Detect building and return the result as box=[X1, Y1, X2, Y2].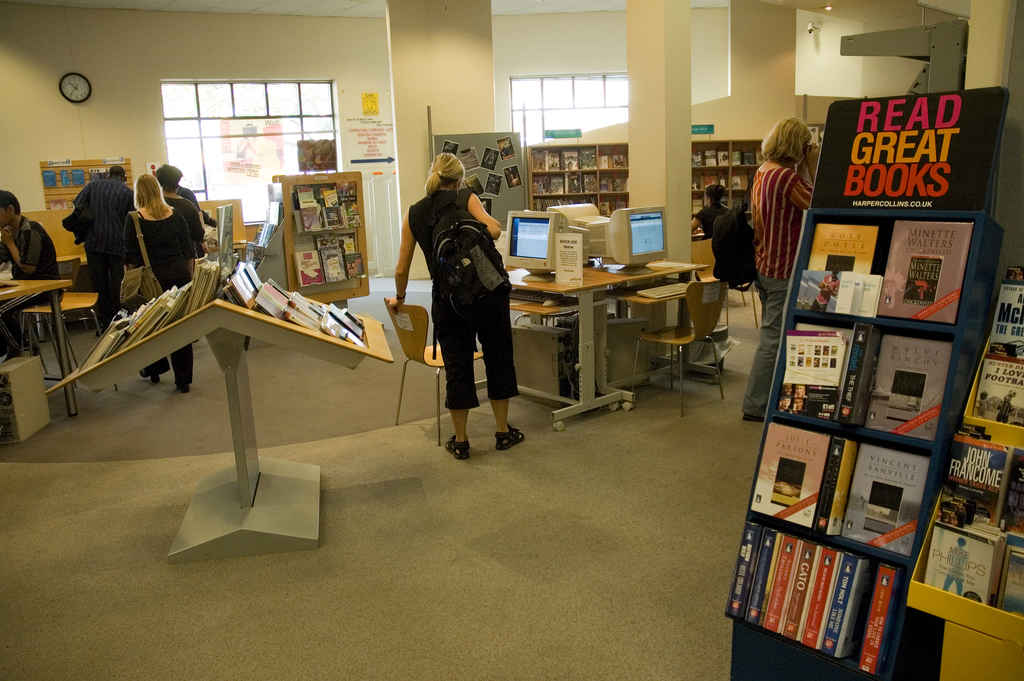
box=[0, 0, 1023, 680].
